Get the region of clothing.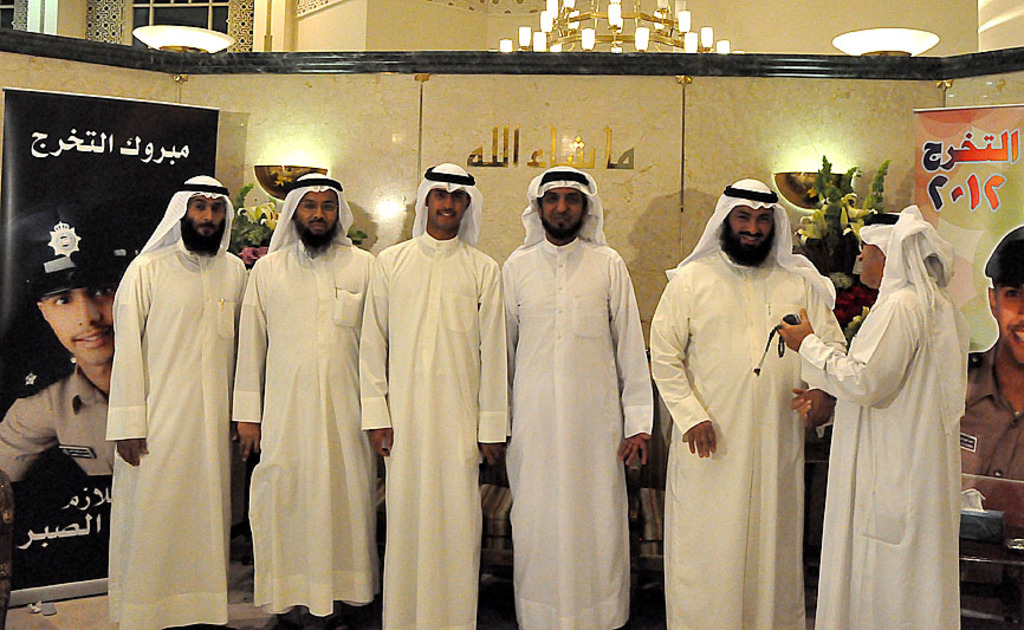
<box>961,352,1023,501</box>.
